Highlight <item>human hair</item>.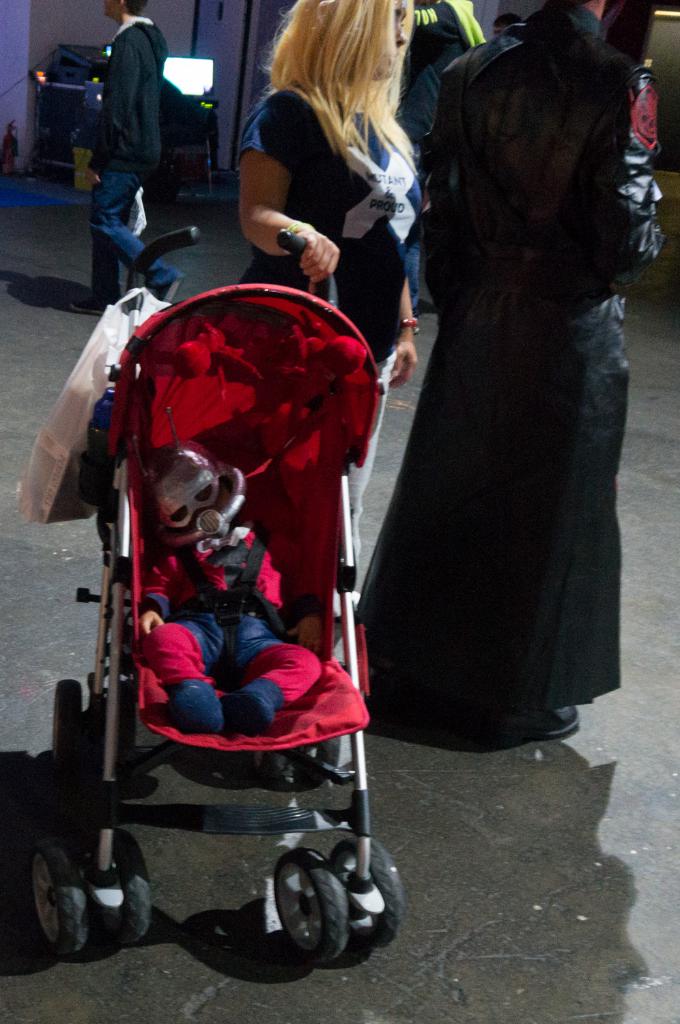
Highlighted region: pyautogui.locateOnScreen(122, 0, 149, 14).
